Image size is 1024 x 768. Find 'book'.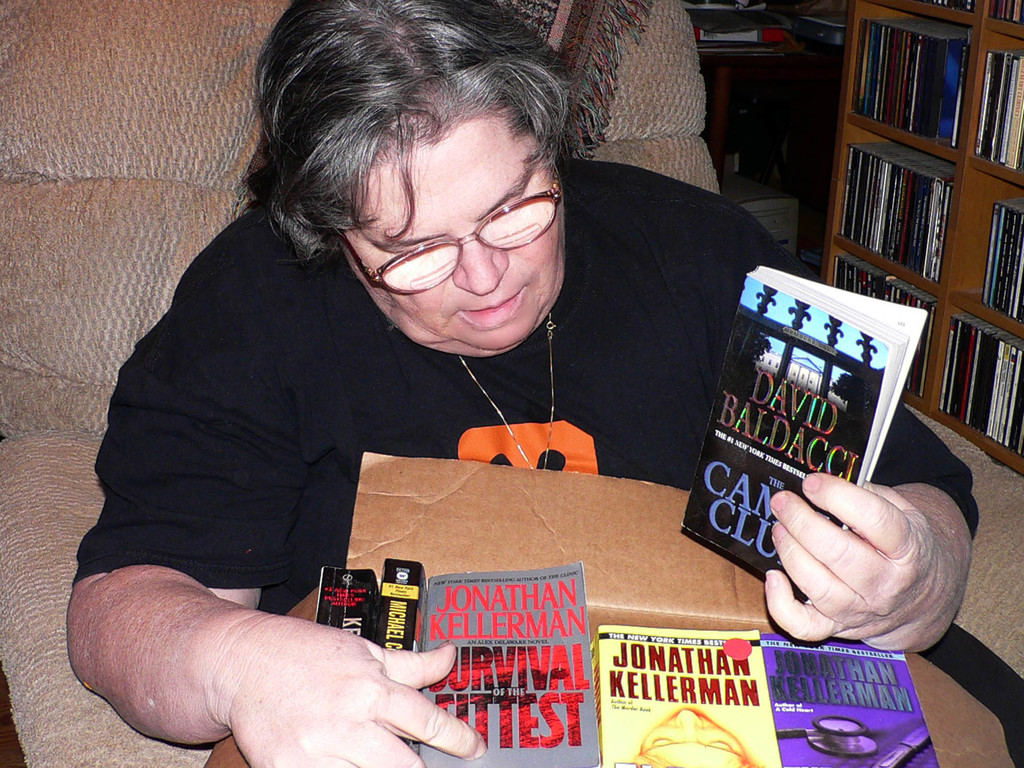
676 305 930 605.
